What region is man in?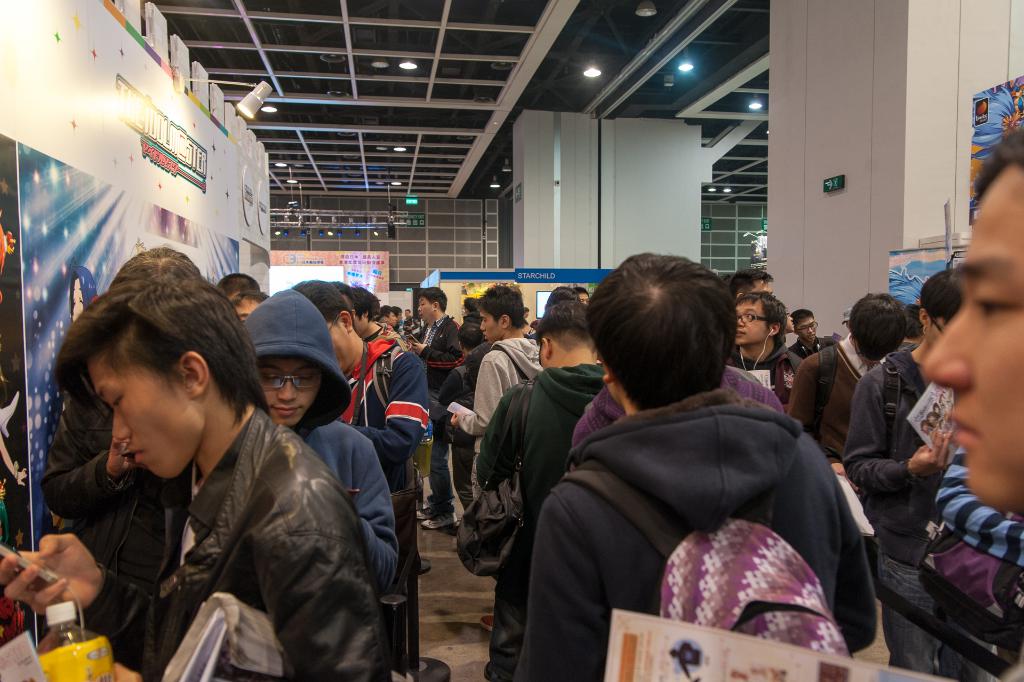
x1=0, y1=240, x2=379, y2=681.
